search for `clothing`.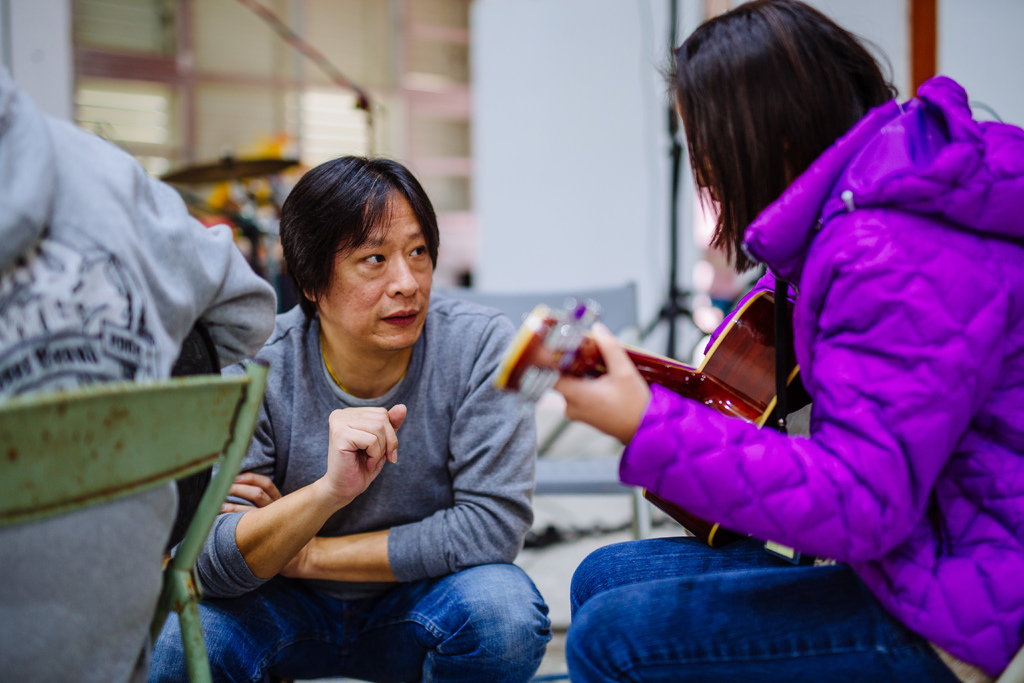
Found at <bbox>564, 70, 1023, 682</bbox>.
